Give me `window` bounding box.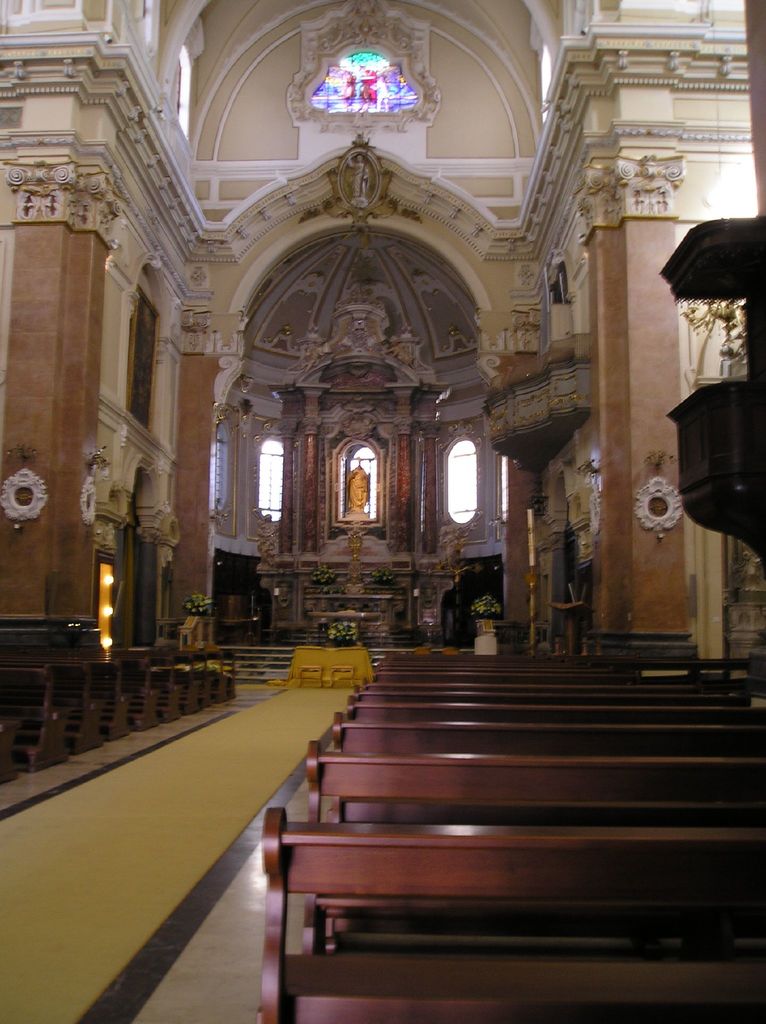
pyautogui.locateOnScreen(282, 33, 452, 122).
